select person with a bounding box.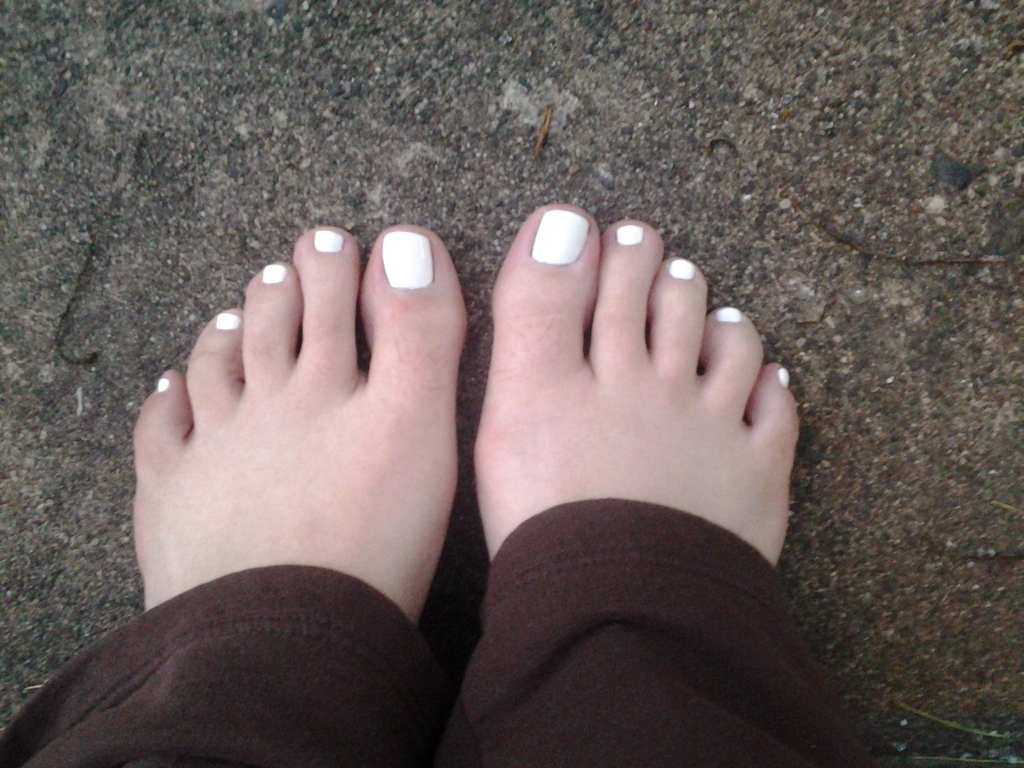
<region>1, 213, 877, 767</region>.
